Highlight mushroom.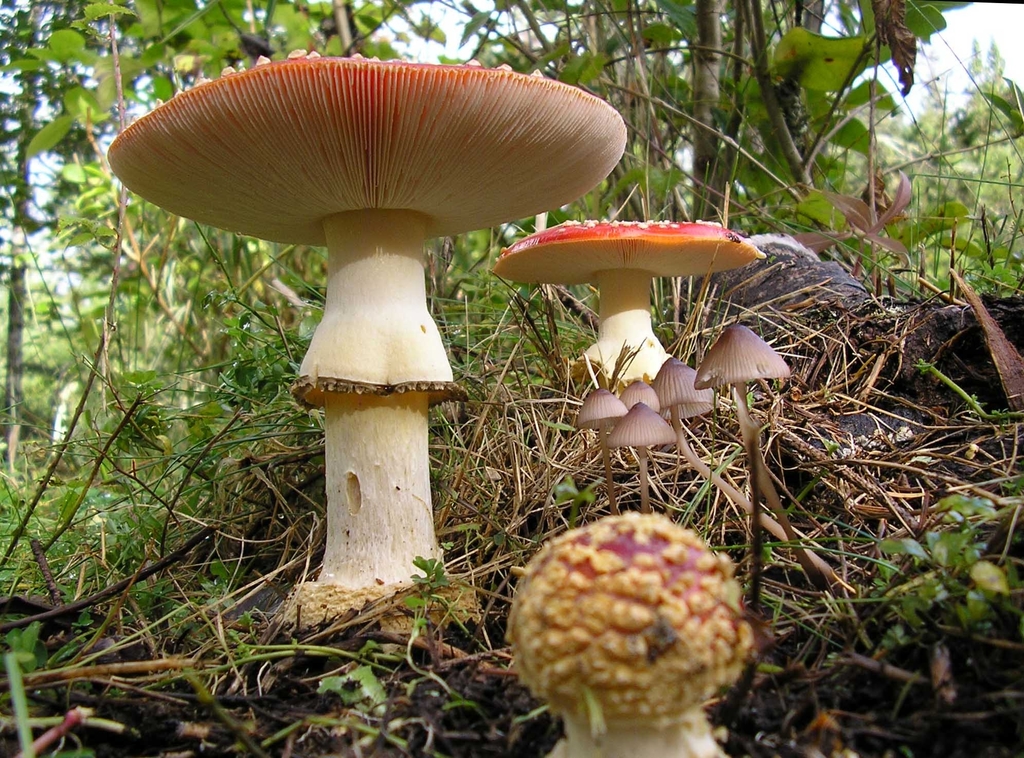
Highlighted region: l=499, t=507, r=758, b=757.
